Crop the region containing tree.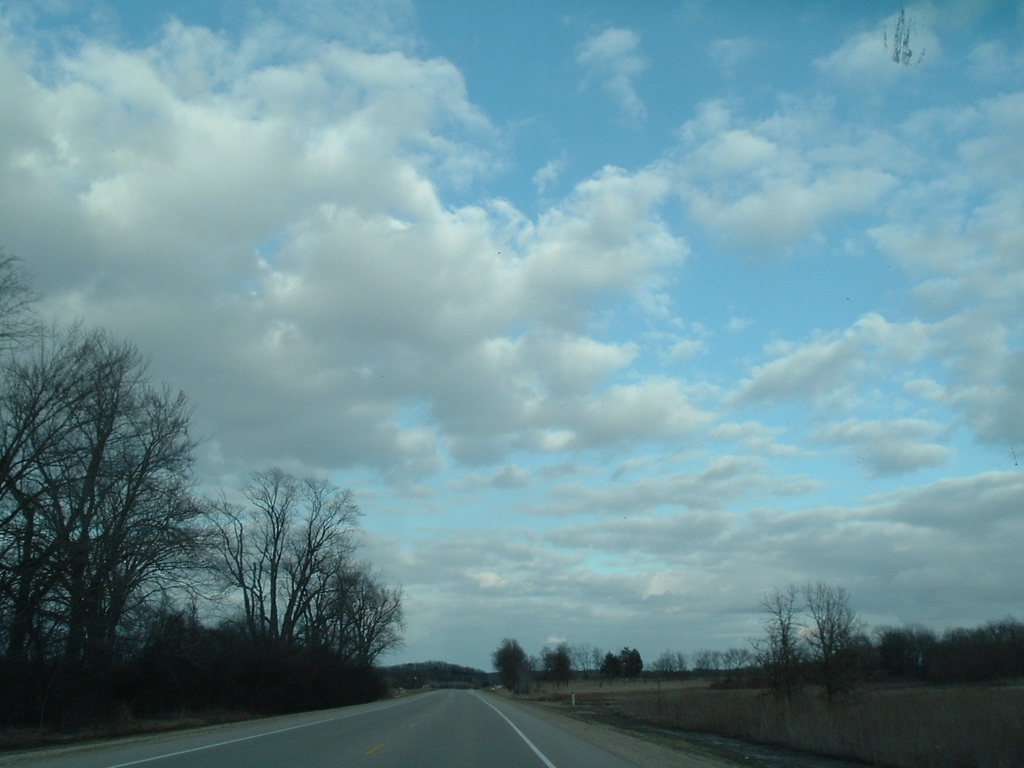
Crop region: region(597, 645, 645, 677).
